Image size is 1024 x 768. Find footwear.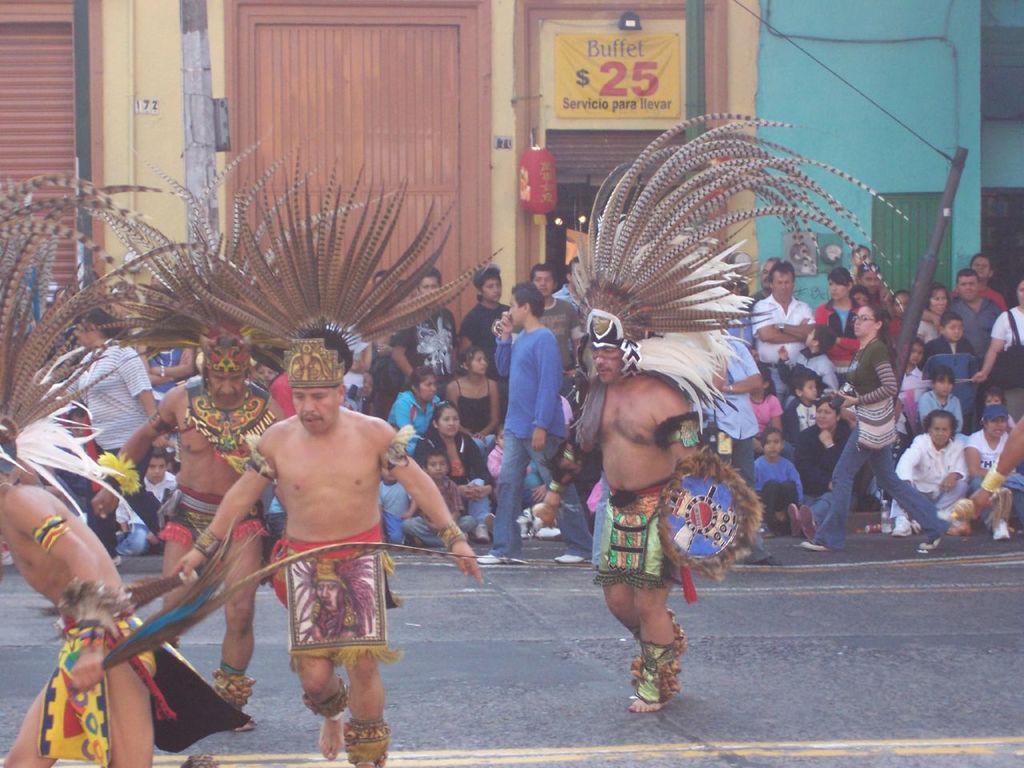
locate(486, 514, 492, 533).
